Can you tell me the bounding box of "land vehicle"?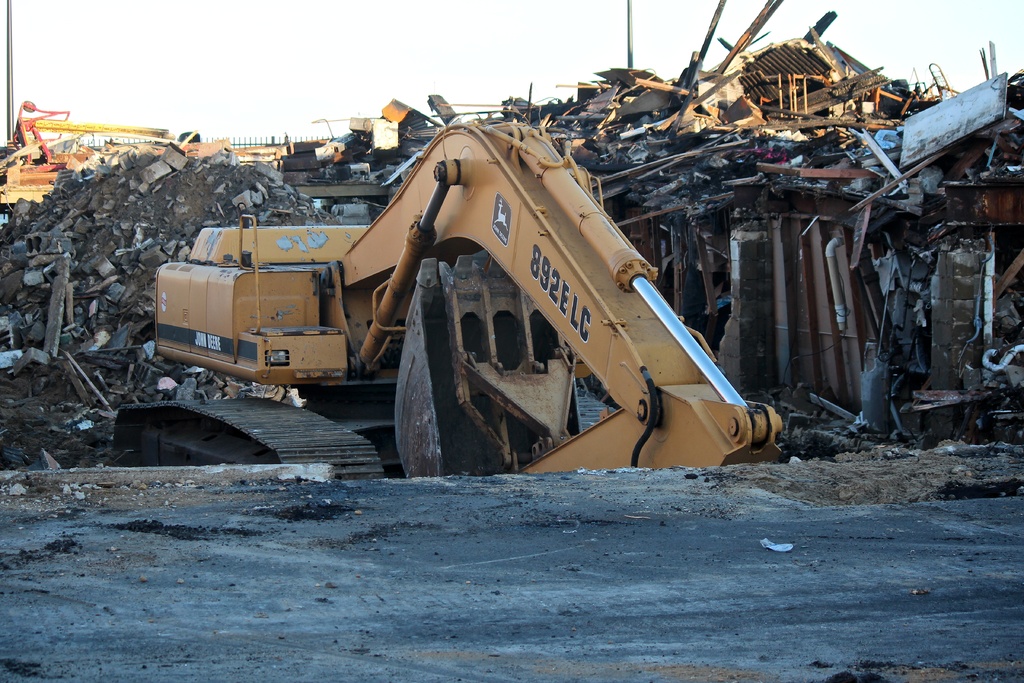
[109,122,781,477].
